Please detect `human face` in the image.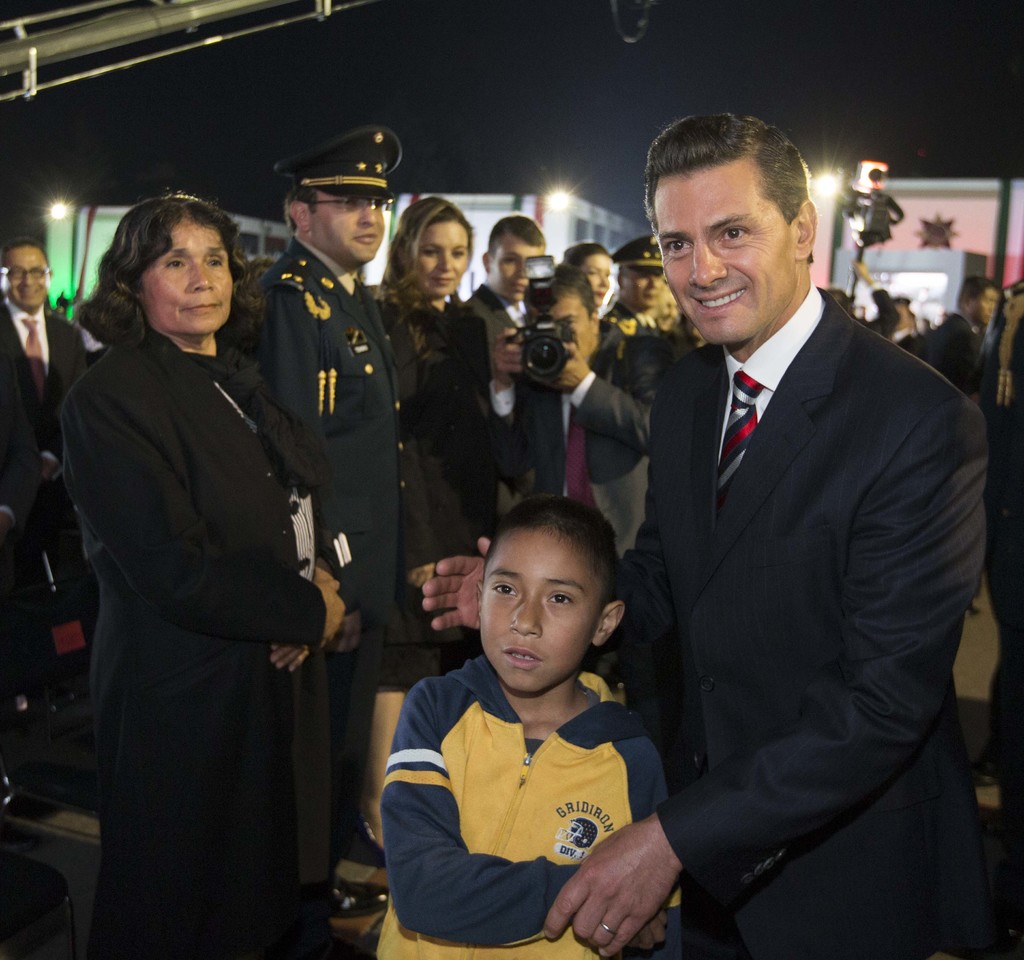
628, 264, 664, 309.
